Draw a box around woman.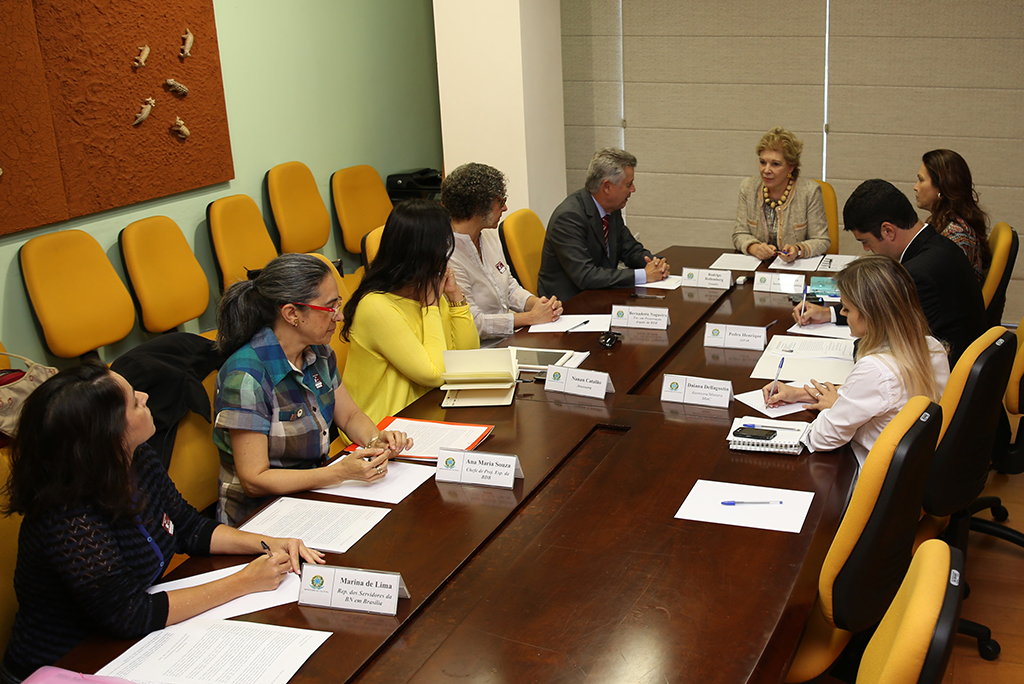
locate(0, 372, 327, 663).
